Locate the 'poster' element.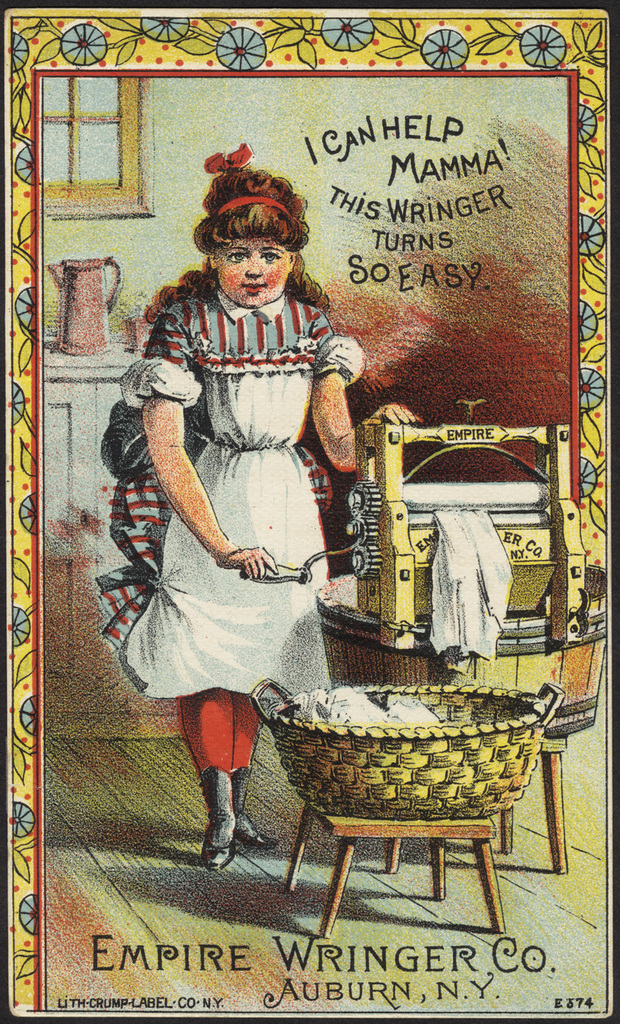
Element bbox: Rect(0, 1, 619, 1023).
